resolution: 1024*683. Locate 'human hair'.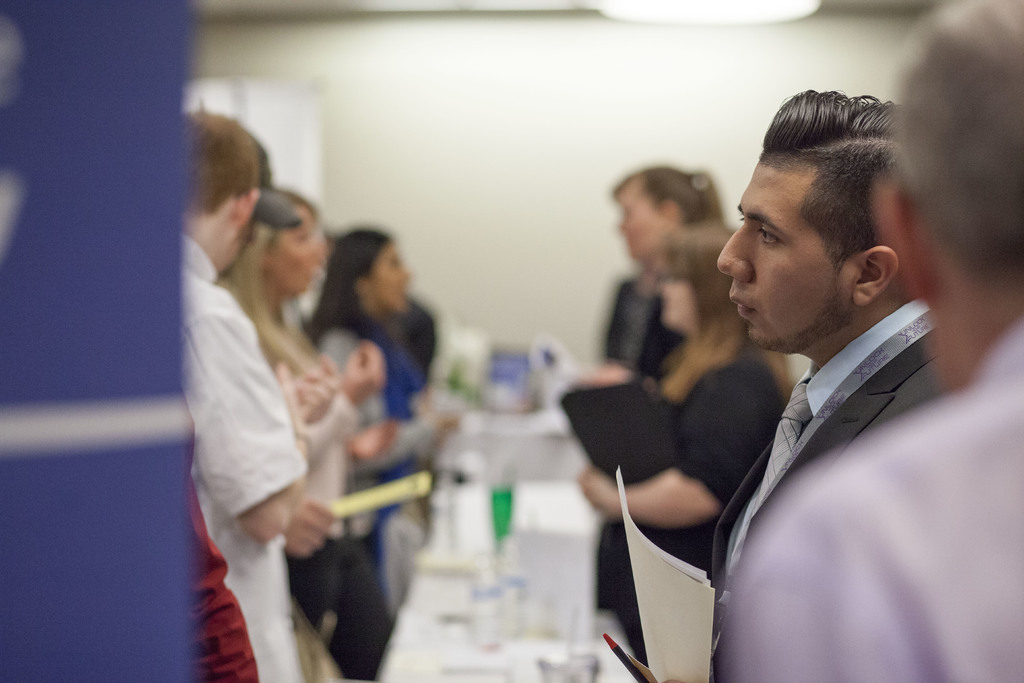
left=660, top=218, right=793, bottom=415.
